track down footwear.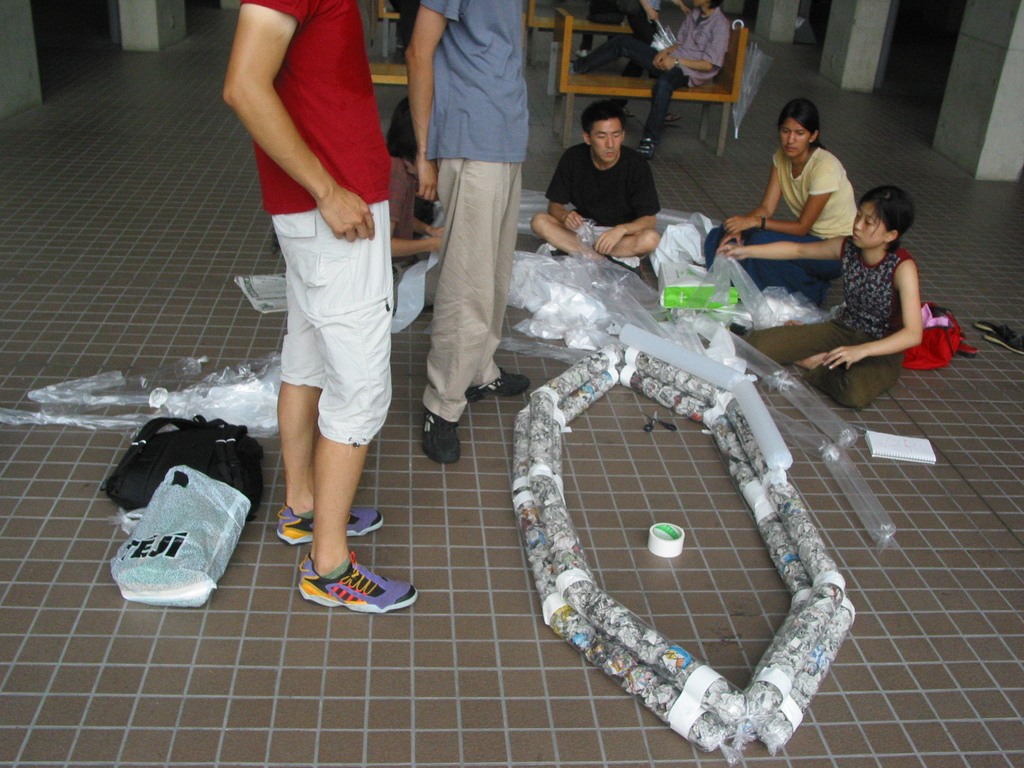
Tracked to (420, 401, 467, 467).
